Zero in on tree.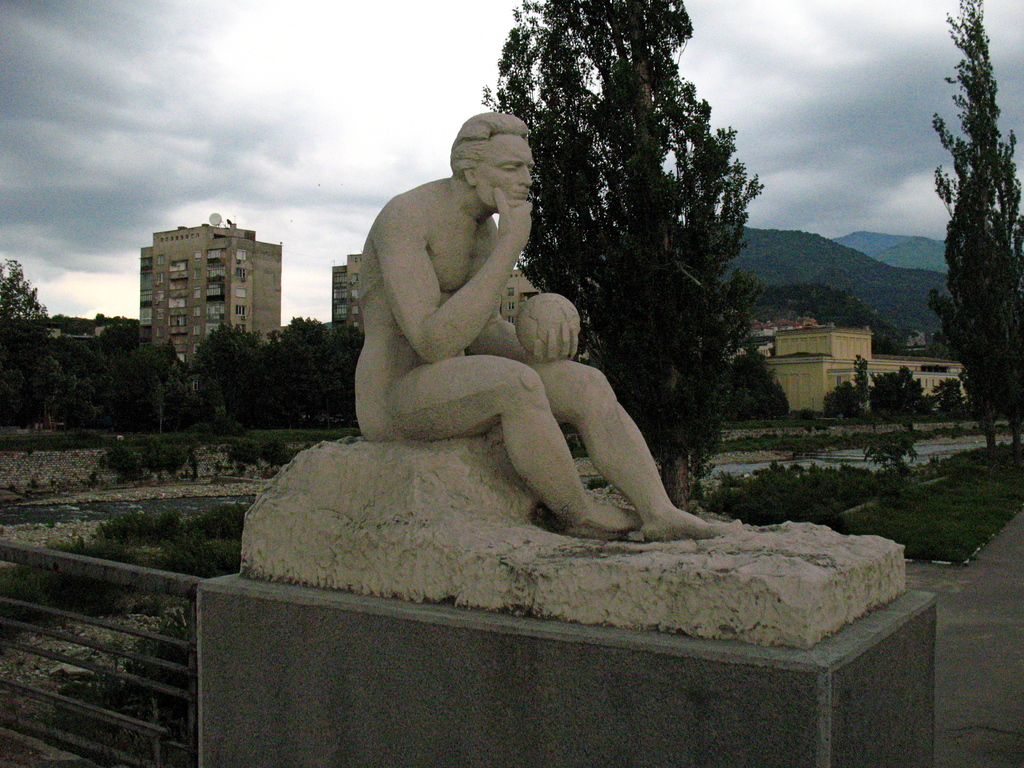
Zeroed in: detection(263, 311, 333, 424).
